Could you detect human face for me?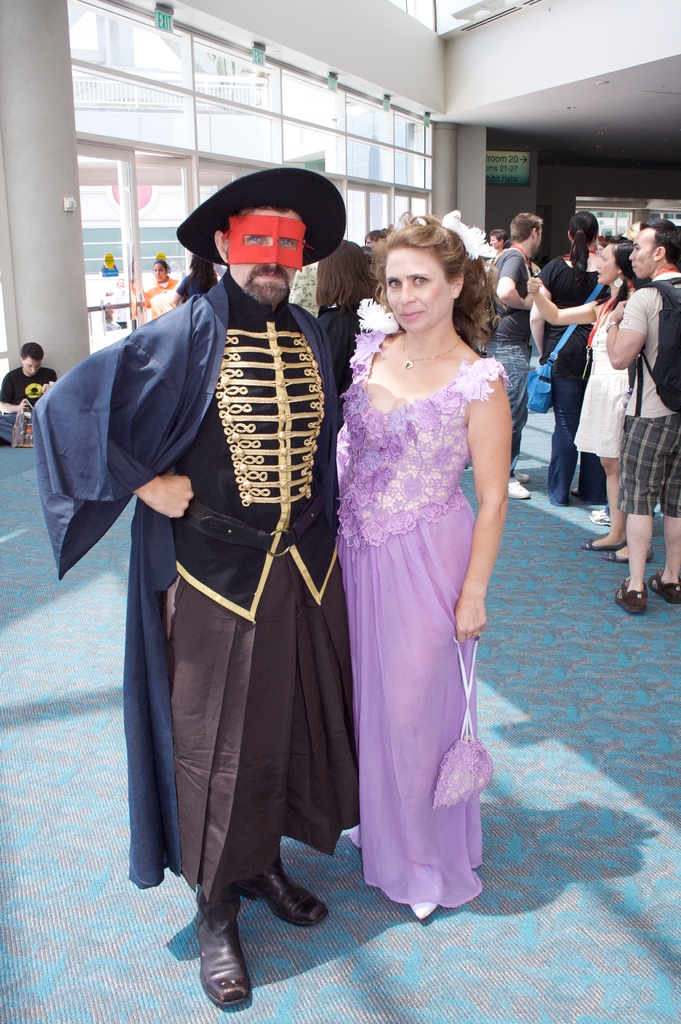
Detection result: detection(380, 247, 454, 330).
